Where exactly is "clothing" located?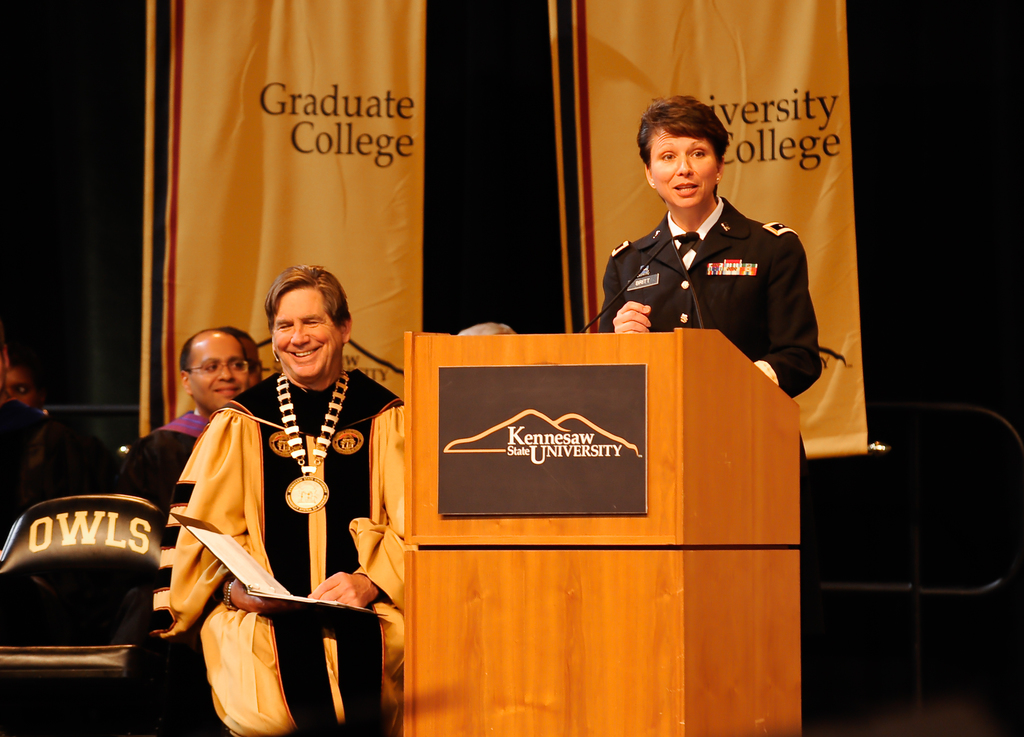
Its bounding box is box(122, 414, 210, 520).
